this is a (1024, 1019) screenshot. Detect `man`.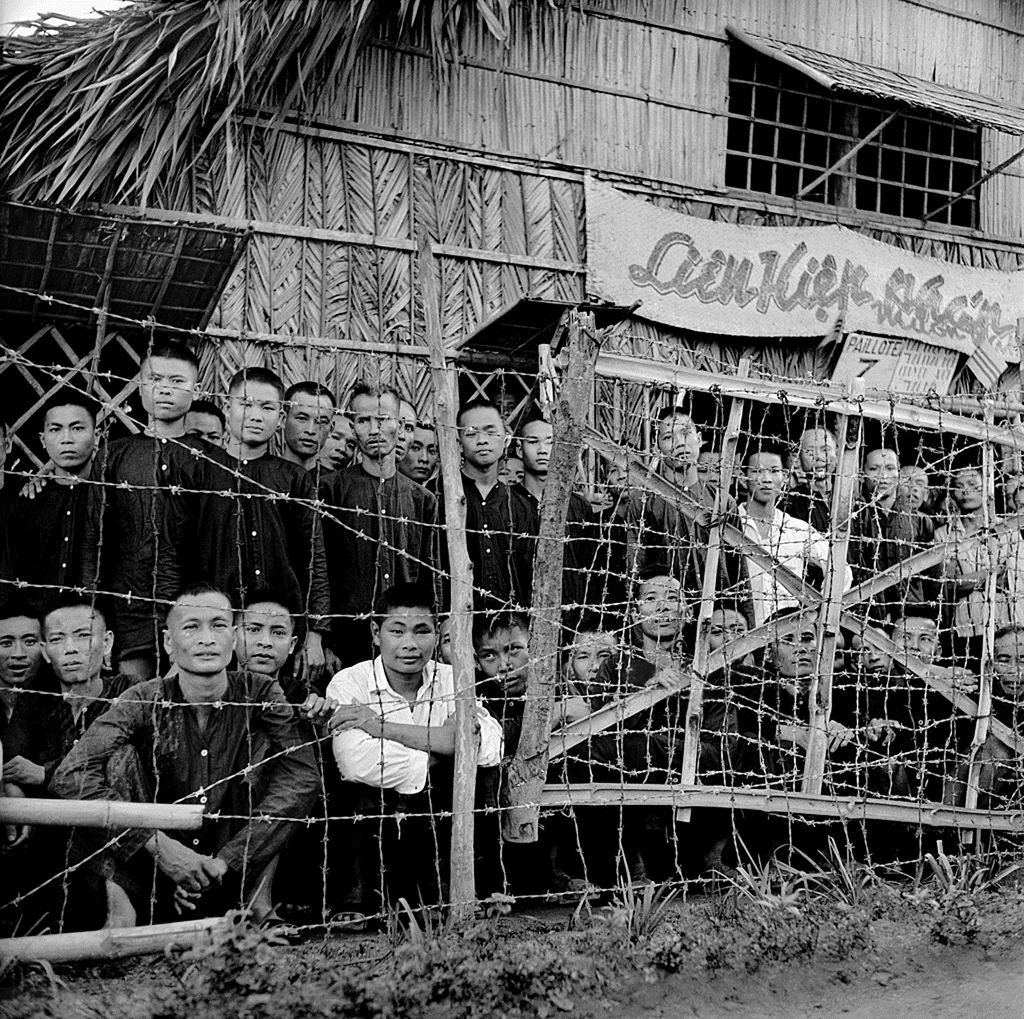
(x1=849, y1=443, x2=934, y2=627).
